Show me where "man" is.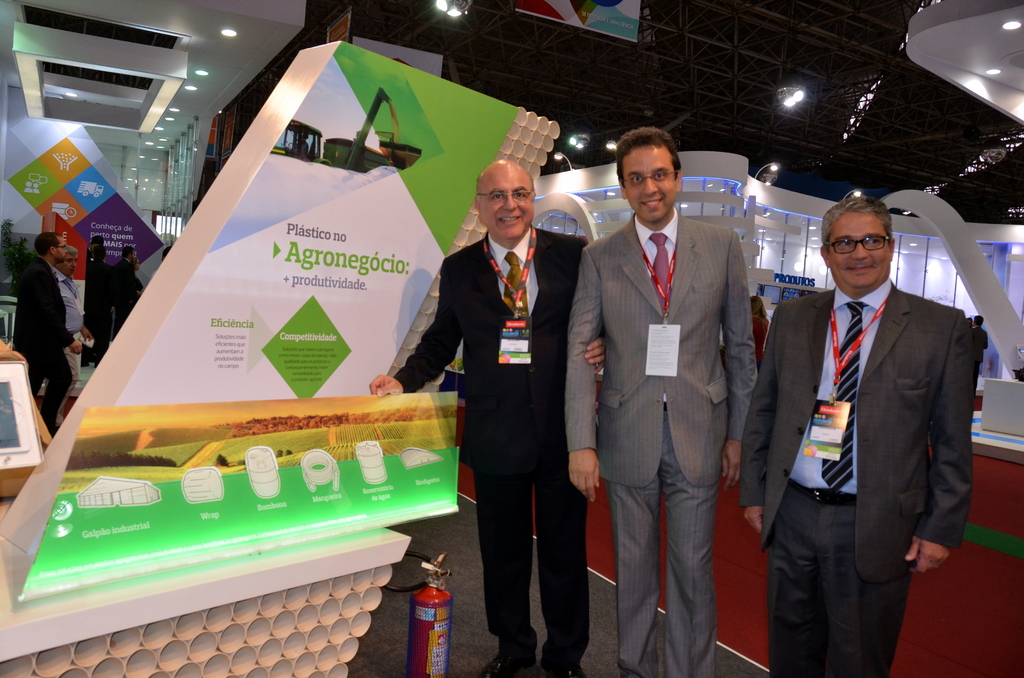
"man" is at [368, 158, 607, 677].
